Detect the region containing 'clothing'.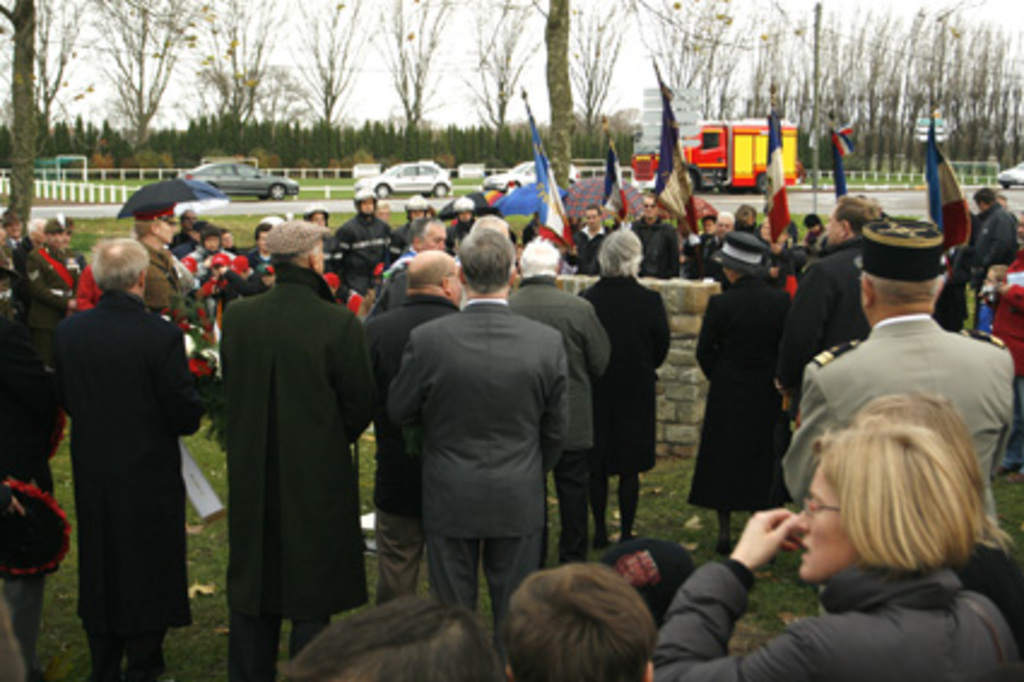
box=[781, 311, 1014, 610].
